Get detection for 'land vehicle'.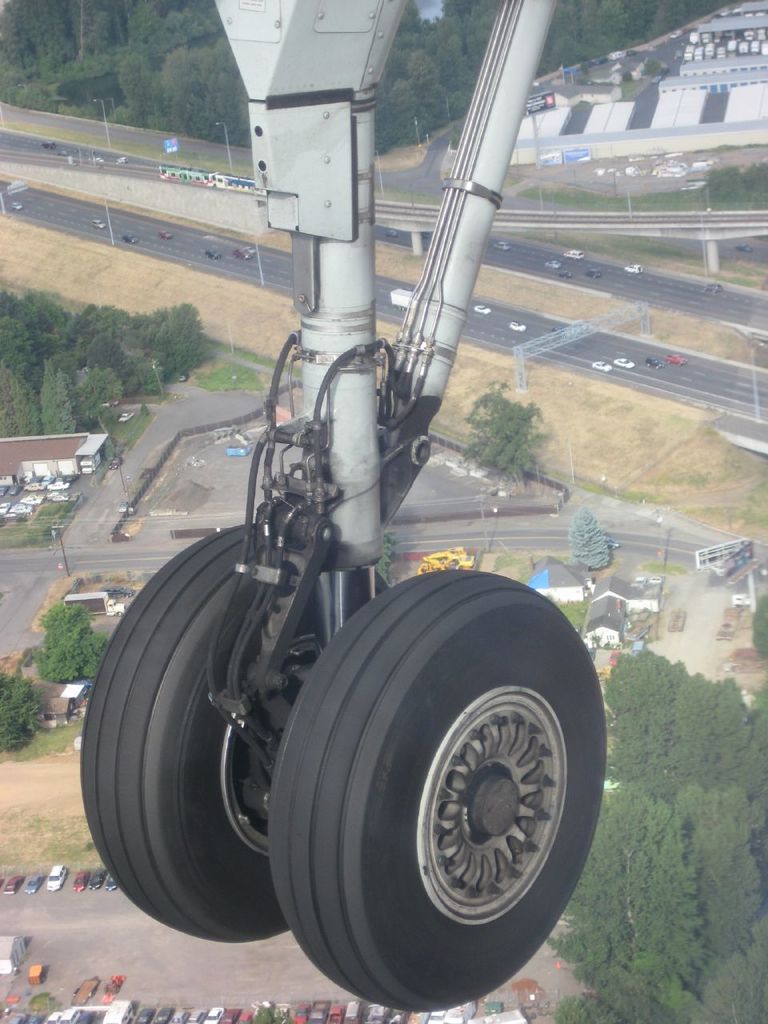
Detection: {"x1": 46, "y1": 862, "x2": 66, "y2": 893}.
